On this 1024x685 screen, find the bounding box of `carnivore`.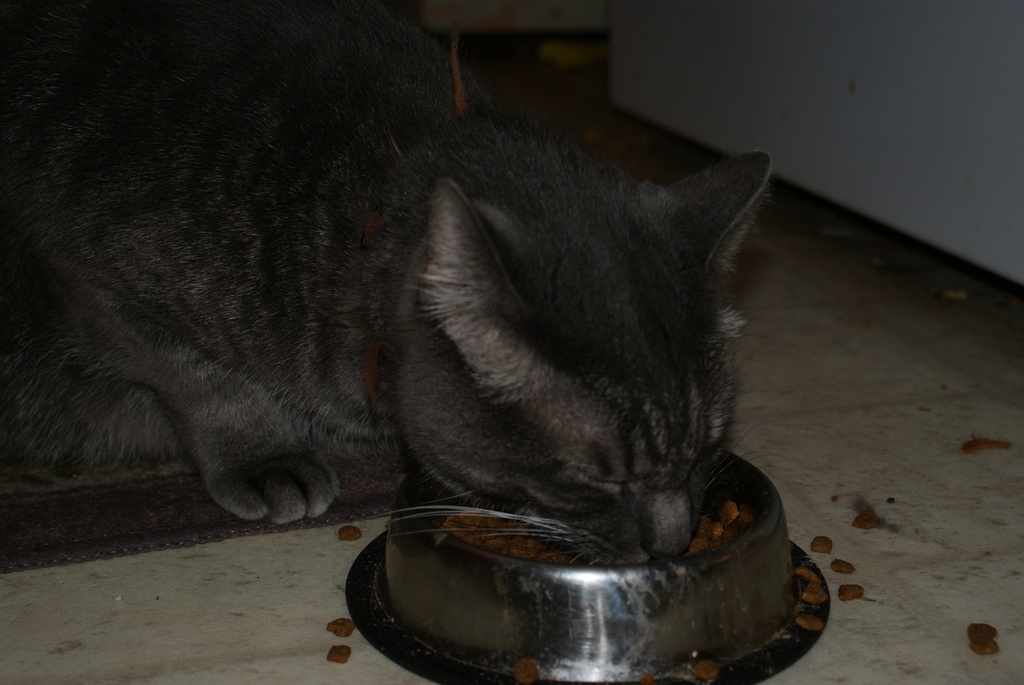
Bounding box: (34,39,741,524).
